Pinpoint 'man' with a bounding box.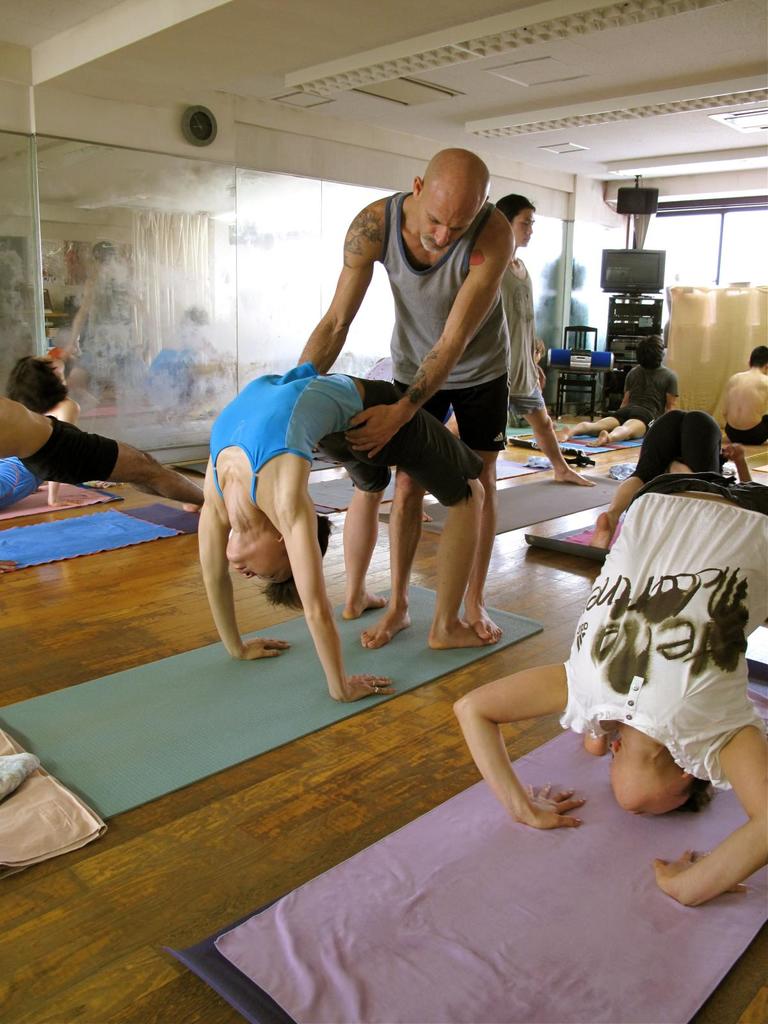
<bbox>710, 344, 767, 462</bbox>.
